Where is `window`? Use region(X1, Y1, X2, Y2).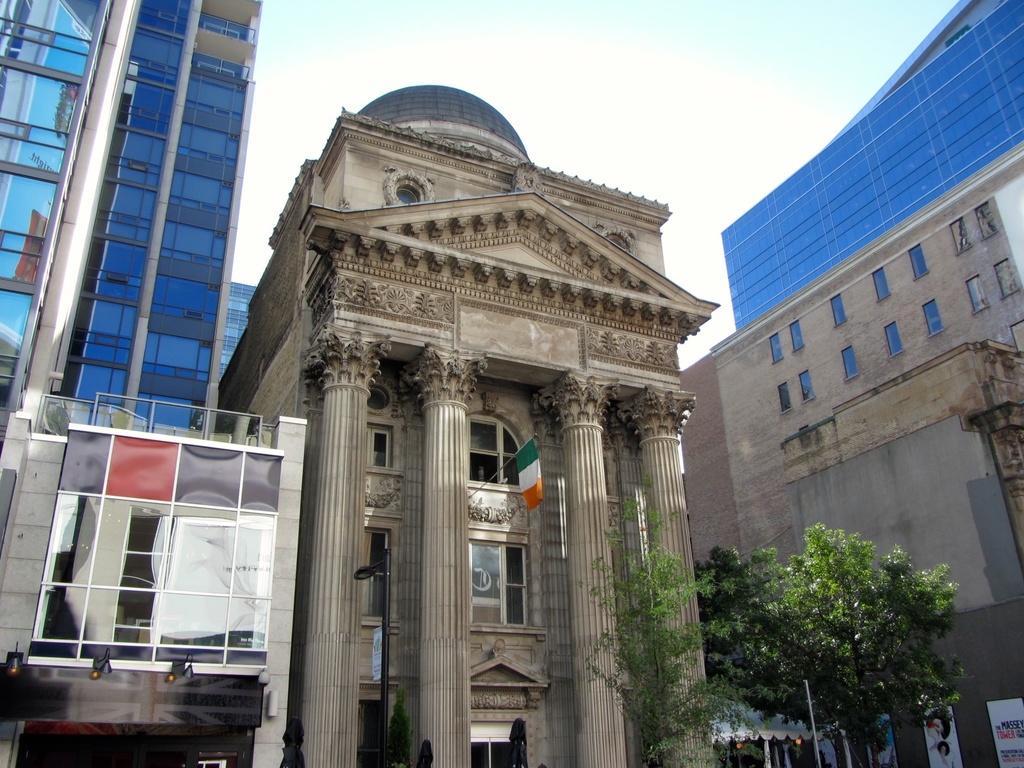
region(797, 372, 817, 403).
